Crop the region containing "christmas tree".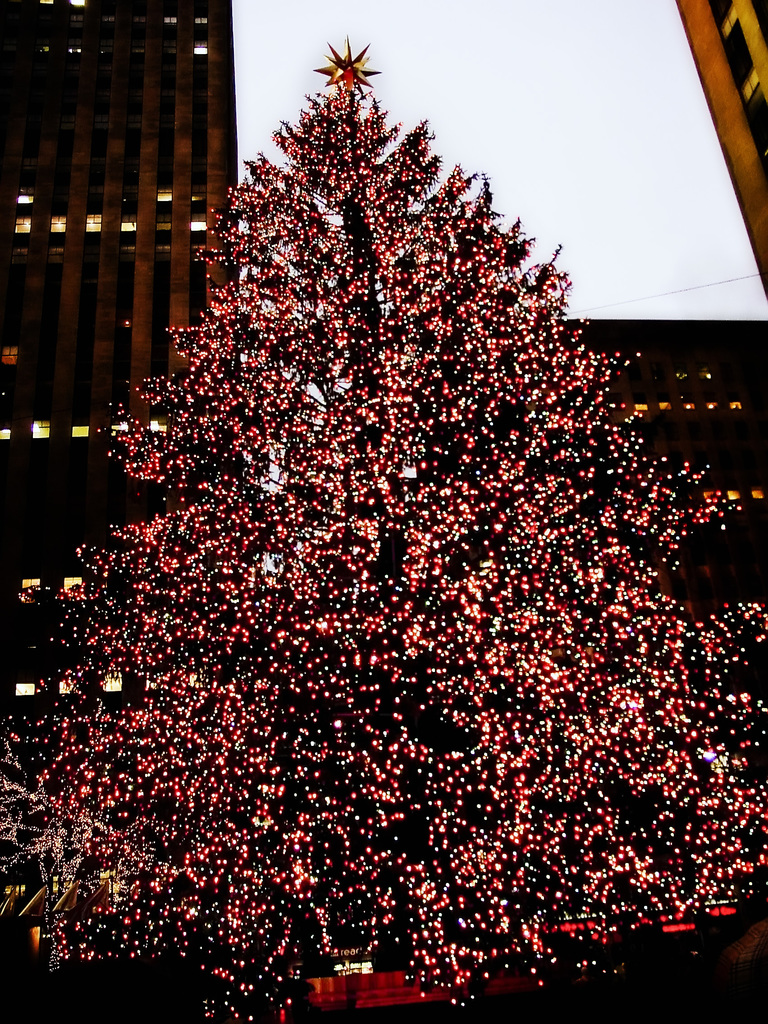
Crop region: bbox=[2, 29, 767, 1006].
